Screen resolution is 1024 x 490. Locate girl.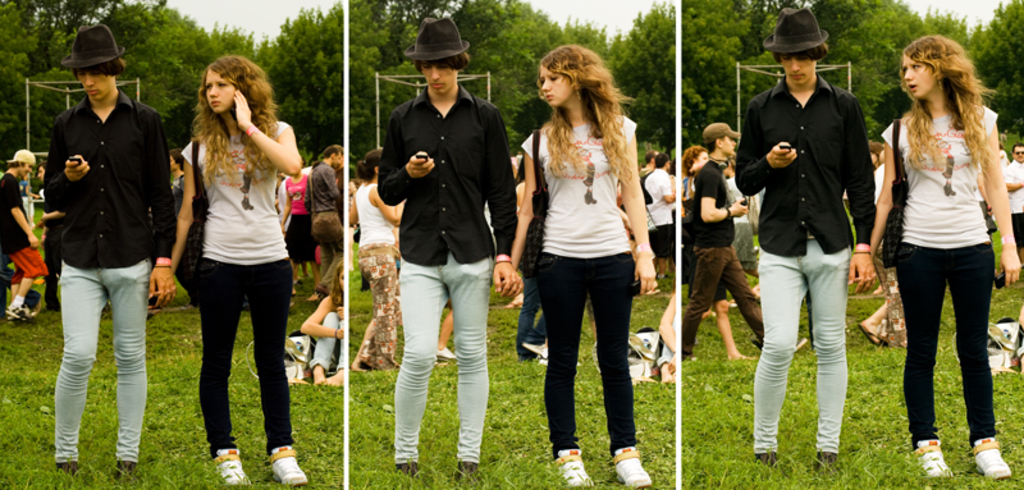
bbox=(300, 269, 347, 385).
